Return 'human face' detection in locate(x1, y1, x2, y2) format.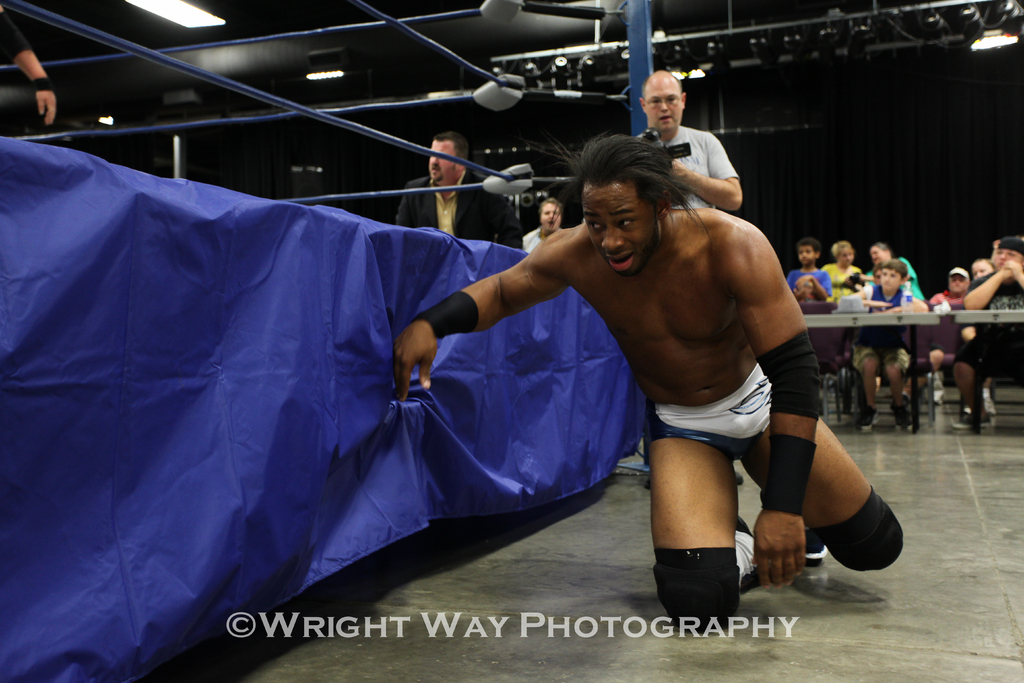
locate(650, 72, 680, 135).
